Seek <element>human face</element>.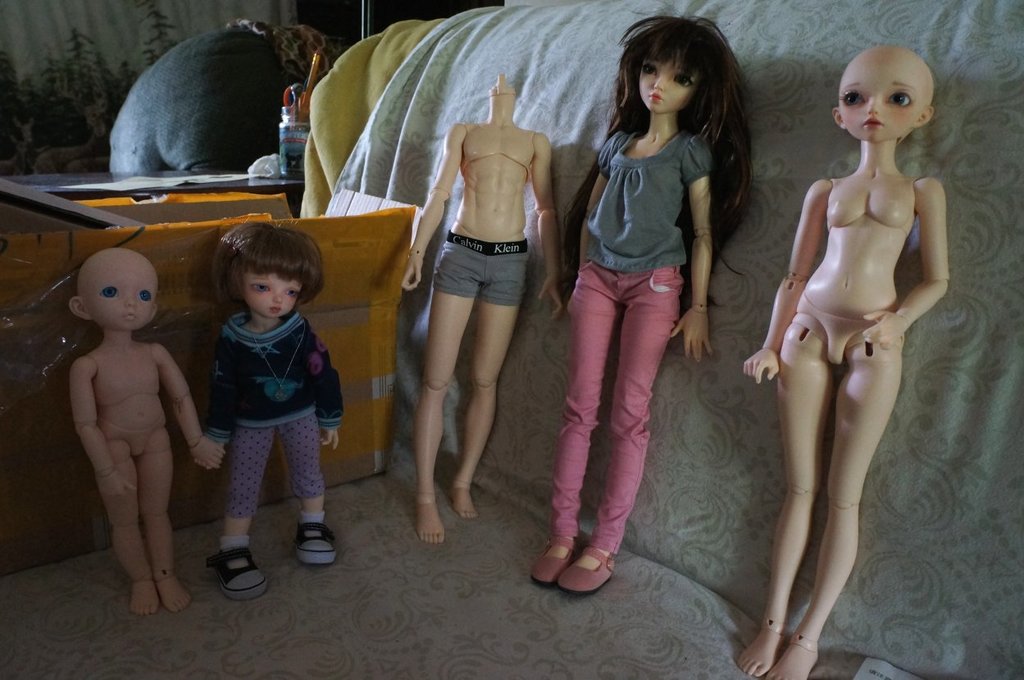
[x1=243, y1=270, x2=301, y2=317].
